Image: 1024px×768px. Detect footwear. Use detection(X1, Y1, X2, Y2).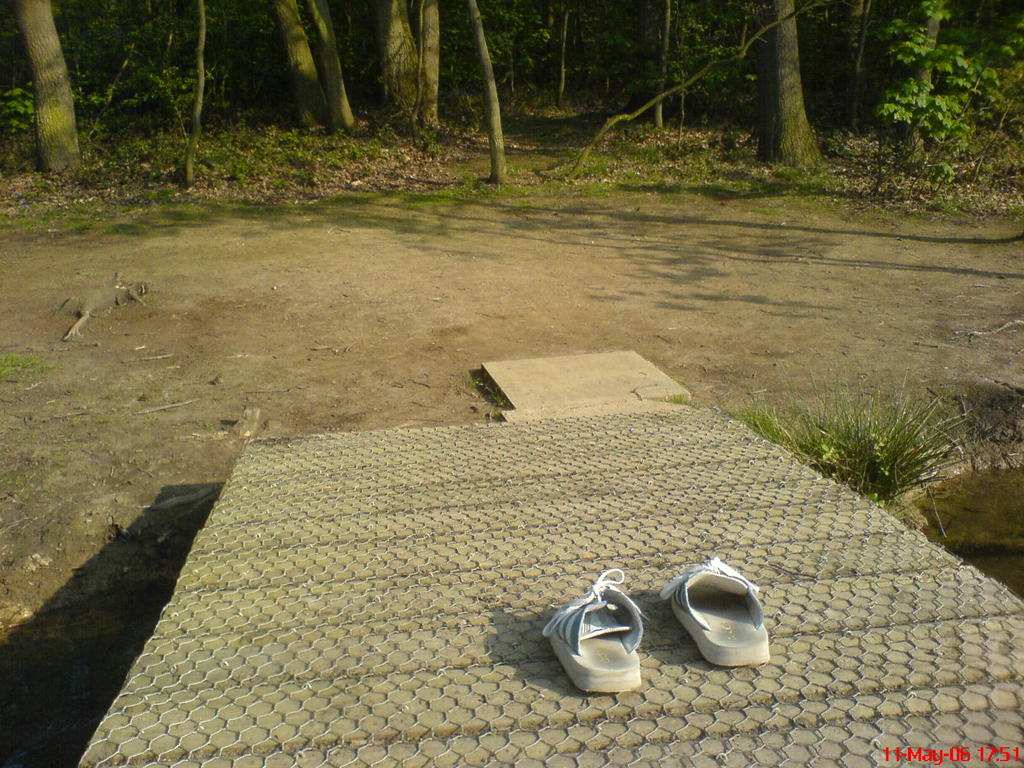
detection(541, 563, 644, 697).
